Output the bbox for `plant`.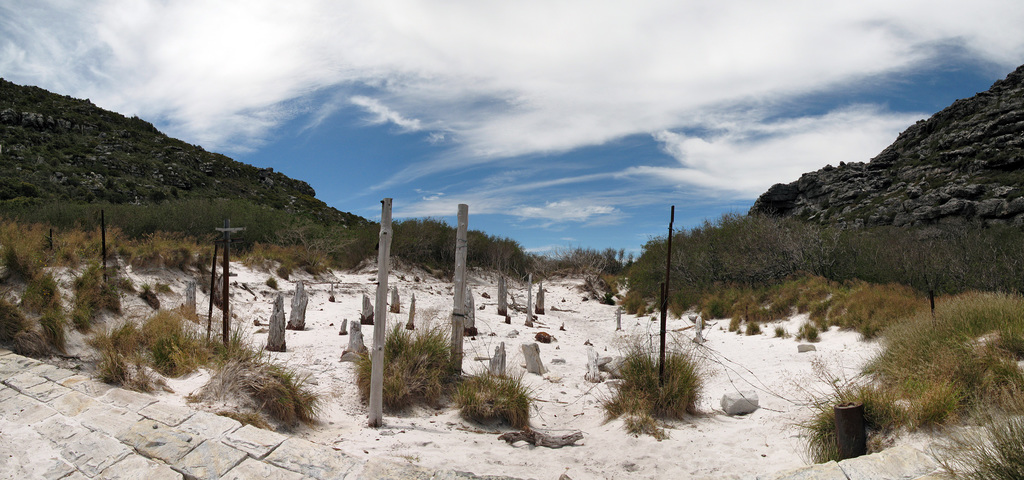
{"x1": 787, "y1": 282, "x2": 1023, "y2": 476}.
